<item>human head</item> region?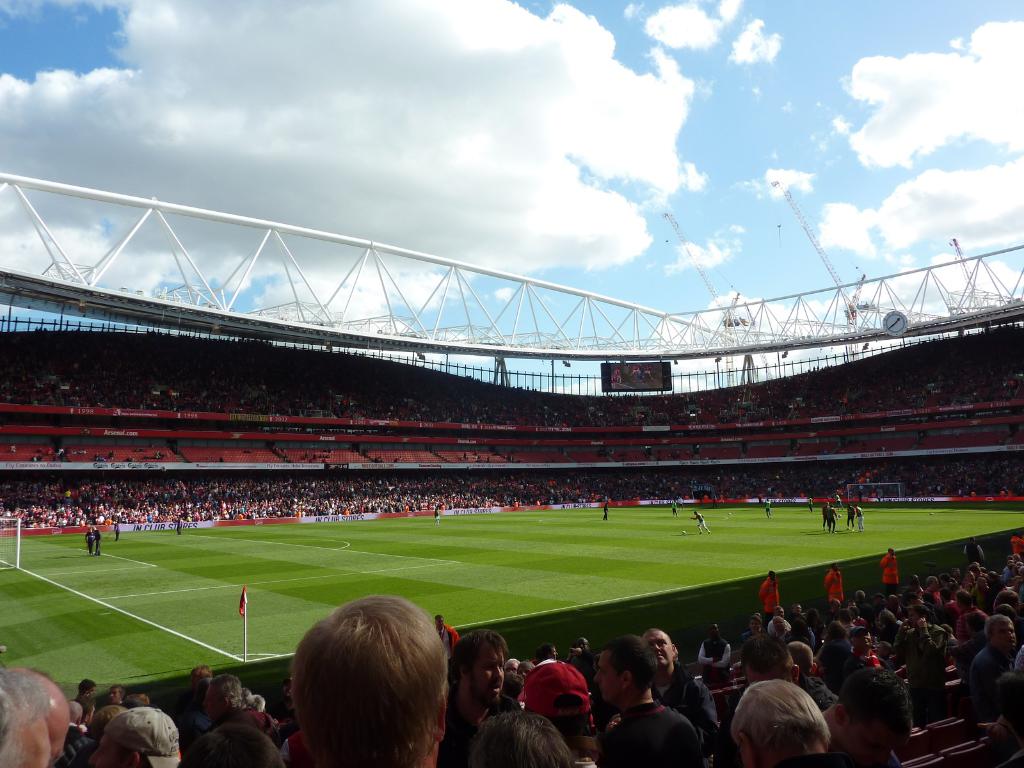
rect(122, 690, 145, 705)
